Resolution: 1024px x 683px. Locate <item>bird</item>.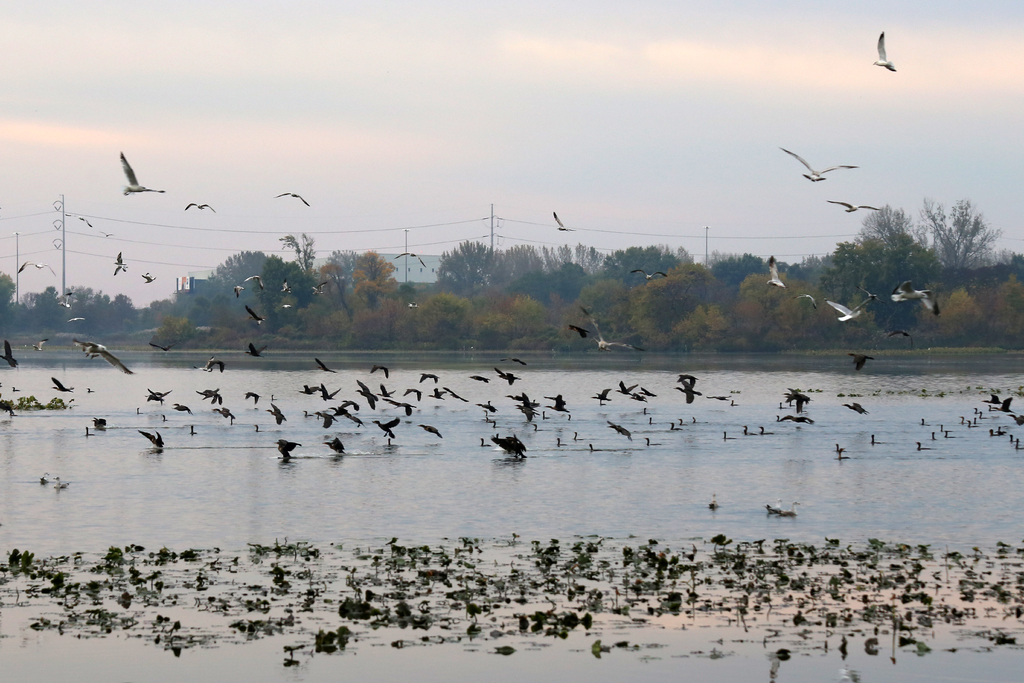
bbox=(483, 431, 525, 465).
